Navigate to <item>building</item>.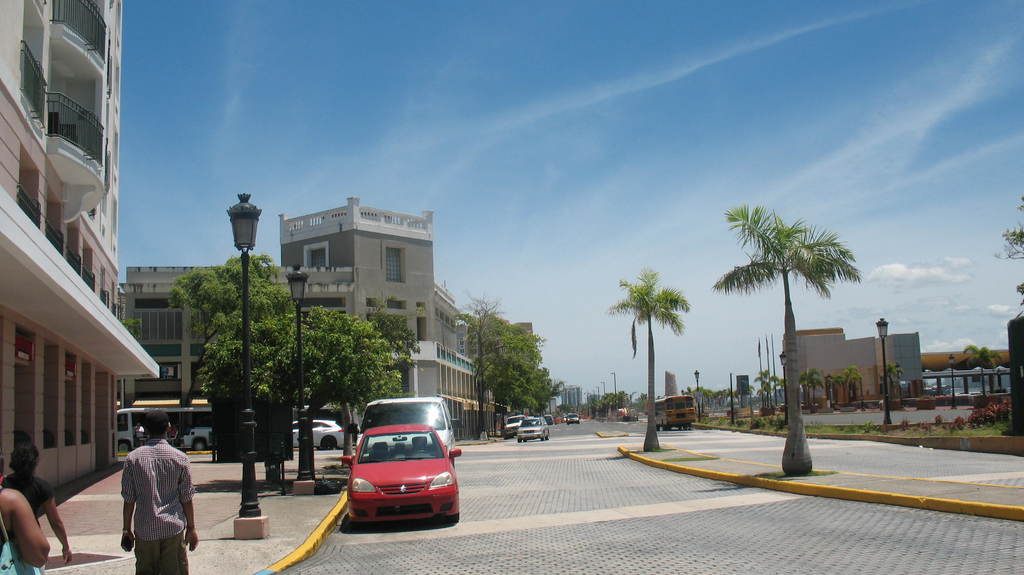
Navigation target: box(114, 193, 495, 442).
